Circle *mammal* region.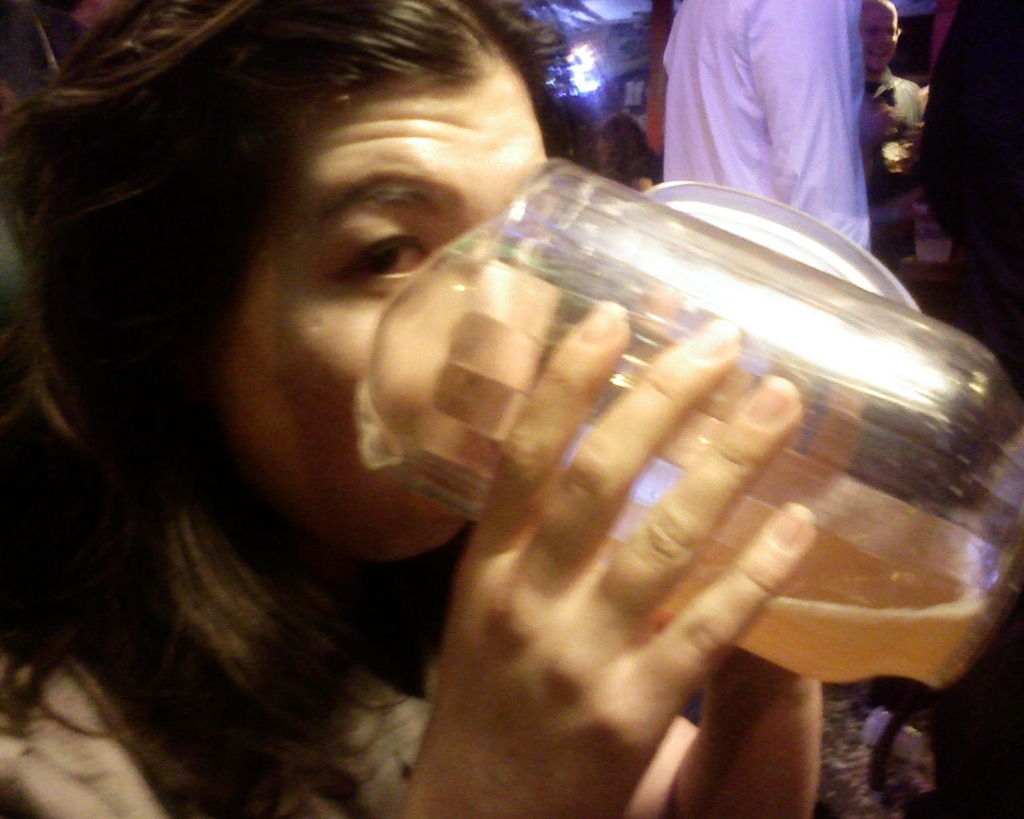
Region: bbox(660, 0, 871, 240).
